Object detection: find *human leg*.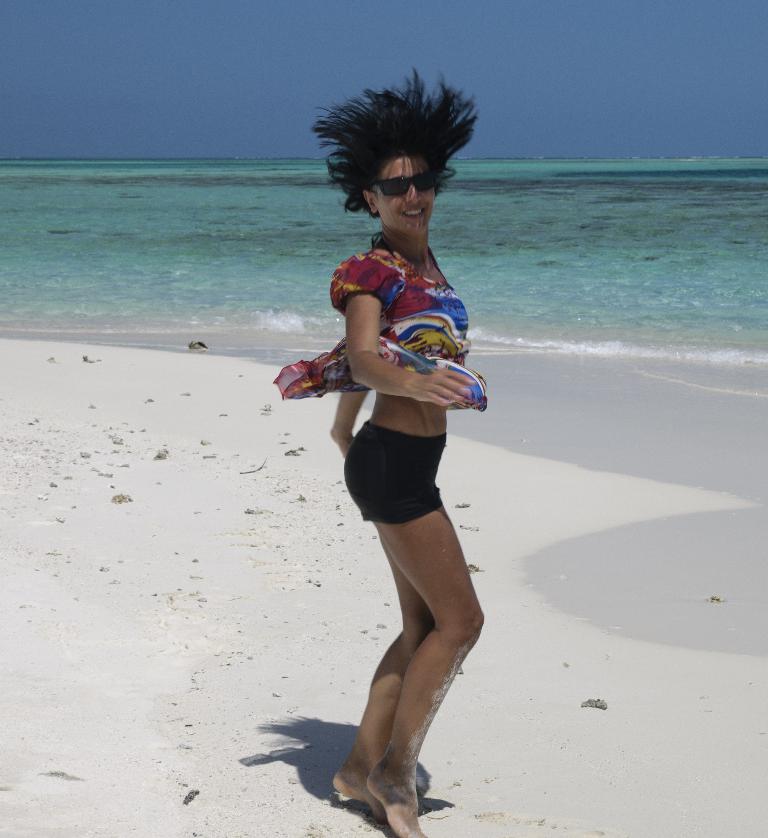
Rect(330, 431, 487, 837).
